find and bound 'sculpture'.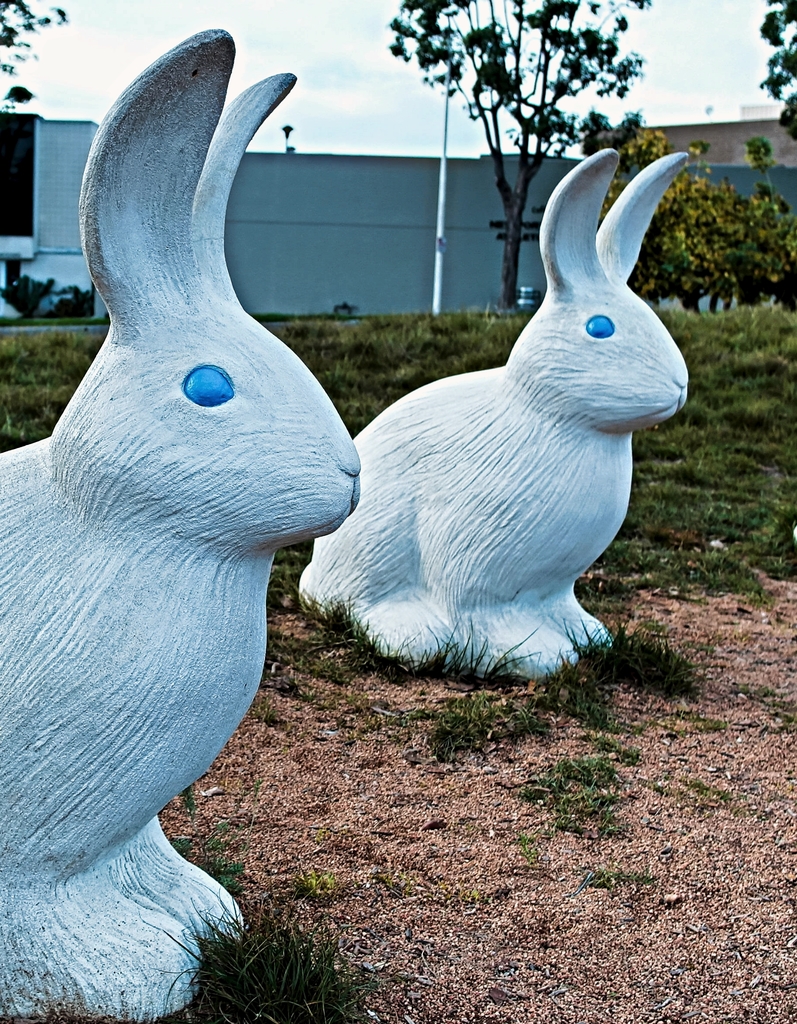
Bound: detection(292, 154, 696, 684).
